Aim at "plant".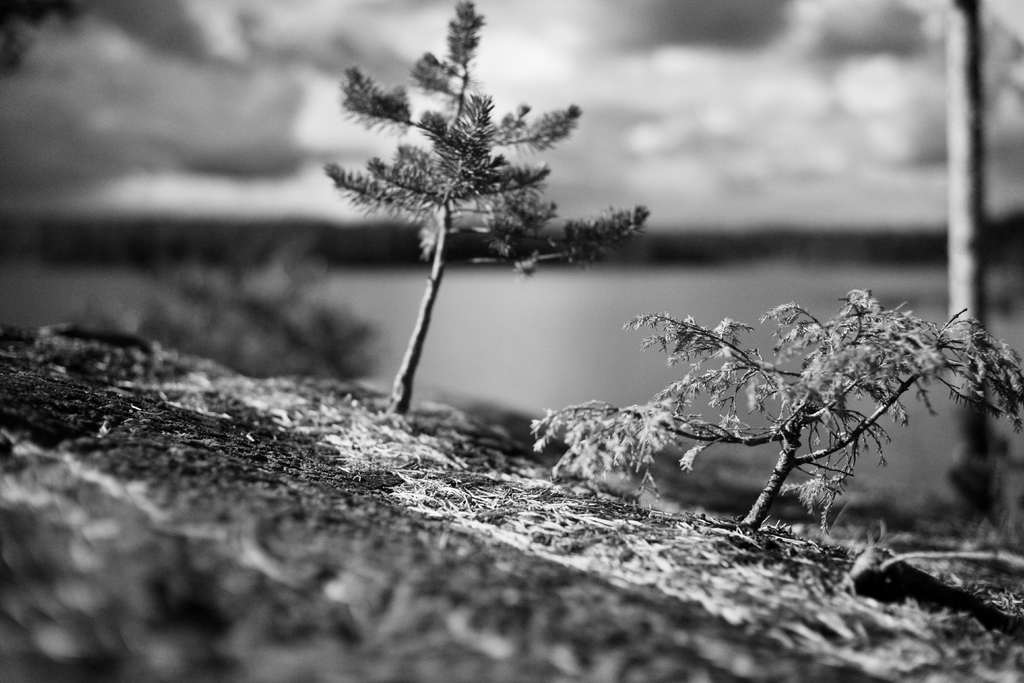
Aimed at {"left": 530, "top": 284, "right": 1023, "bottom": 530}.
